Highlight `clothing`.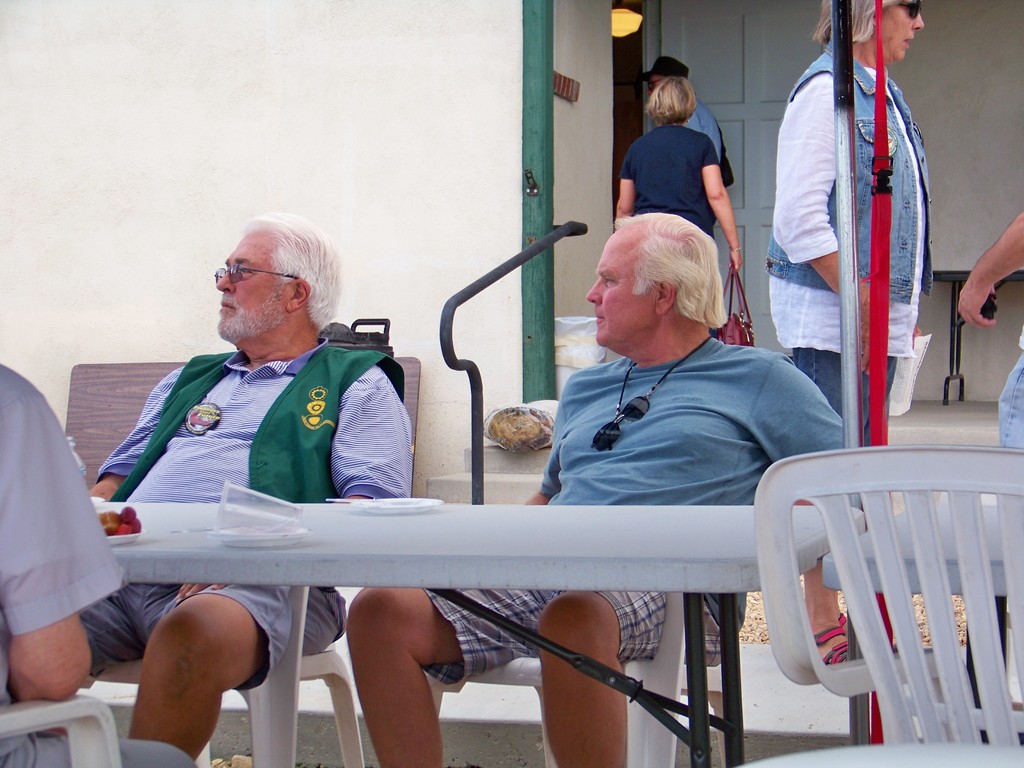
Highlighted region: bbox=(612, 114, 728, 243).
